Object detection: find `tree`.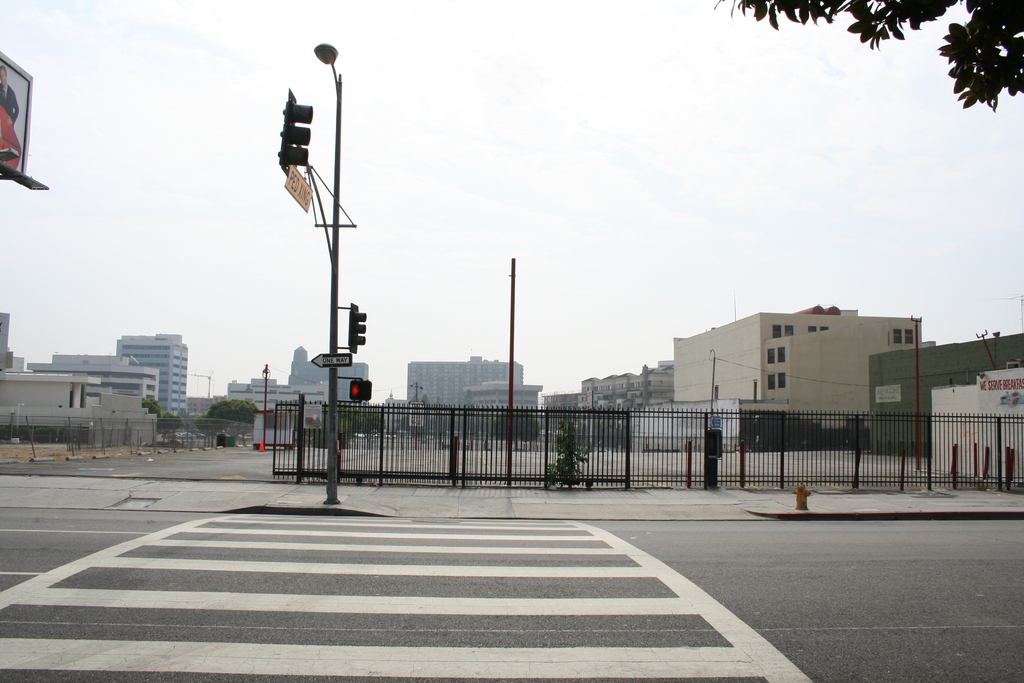
(194, 397, 261, 441).
